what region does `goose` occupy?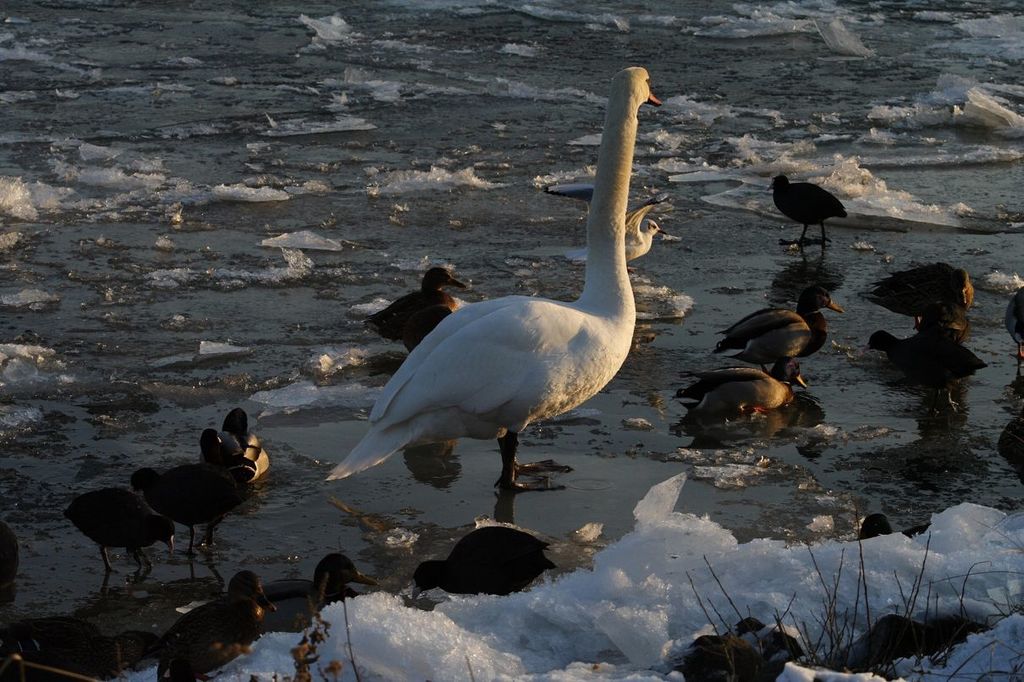
left=713, top=286, right=840, bottom=387.
